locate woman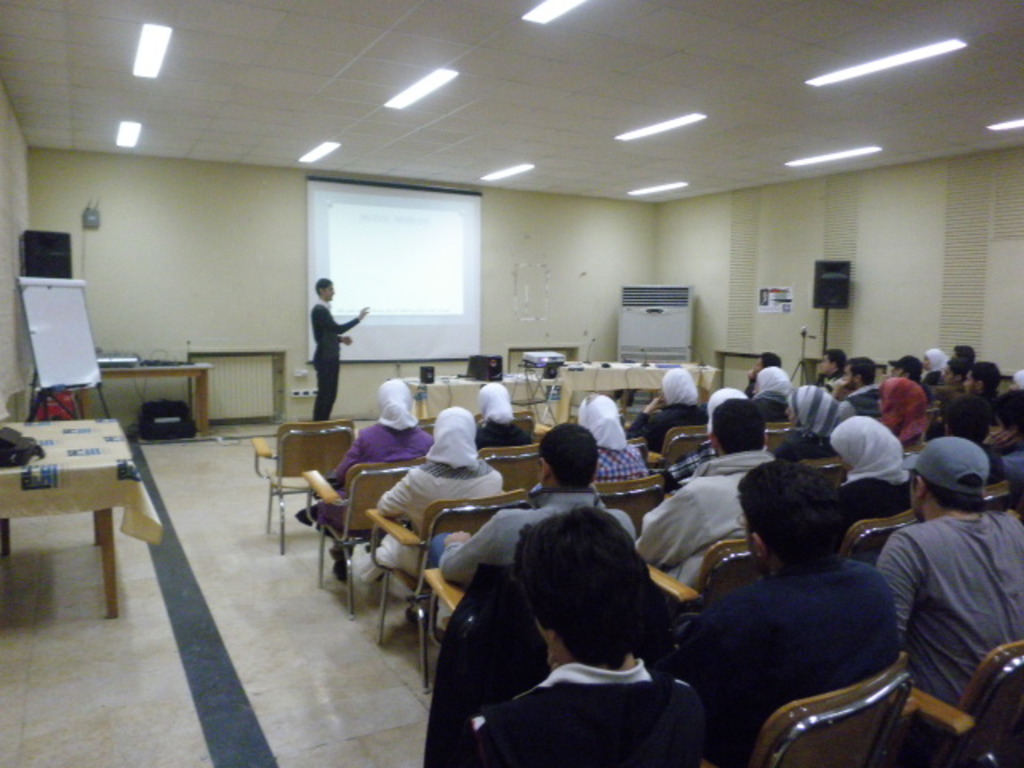
{"x1": 531, "y1": 390, "x2": 659, "y2": 490}
